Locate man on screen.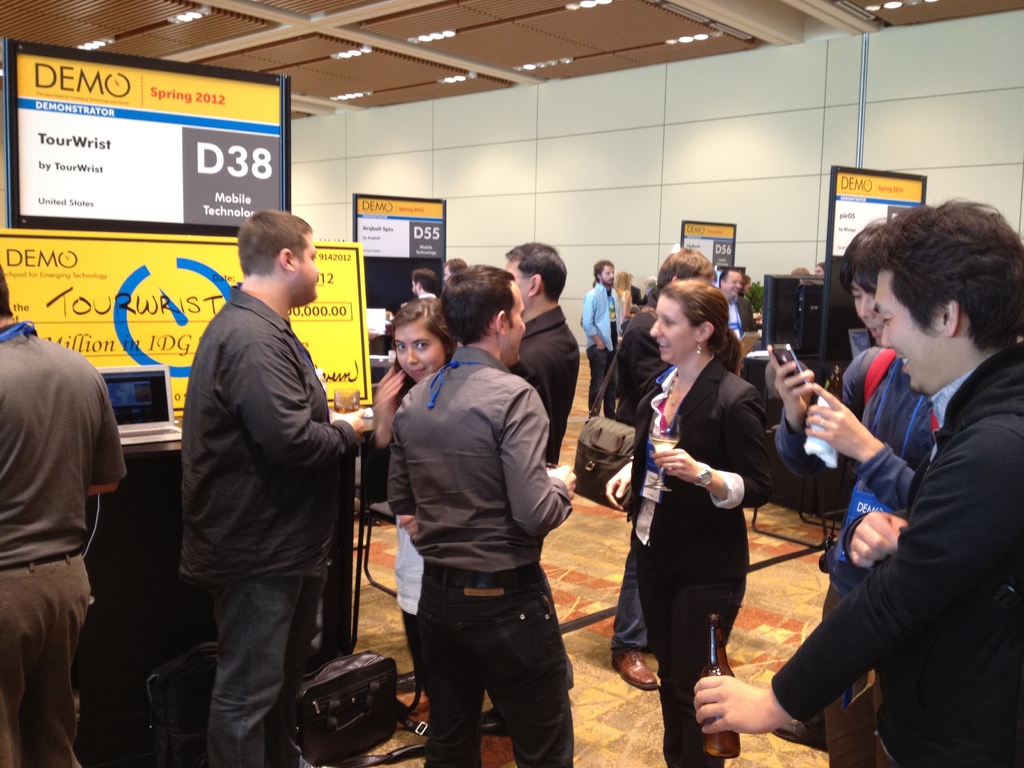
On screen at 766, 221, 935, 767.
